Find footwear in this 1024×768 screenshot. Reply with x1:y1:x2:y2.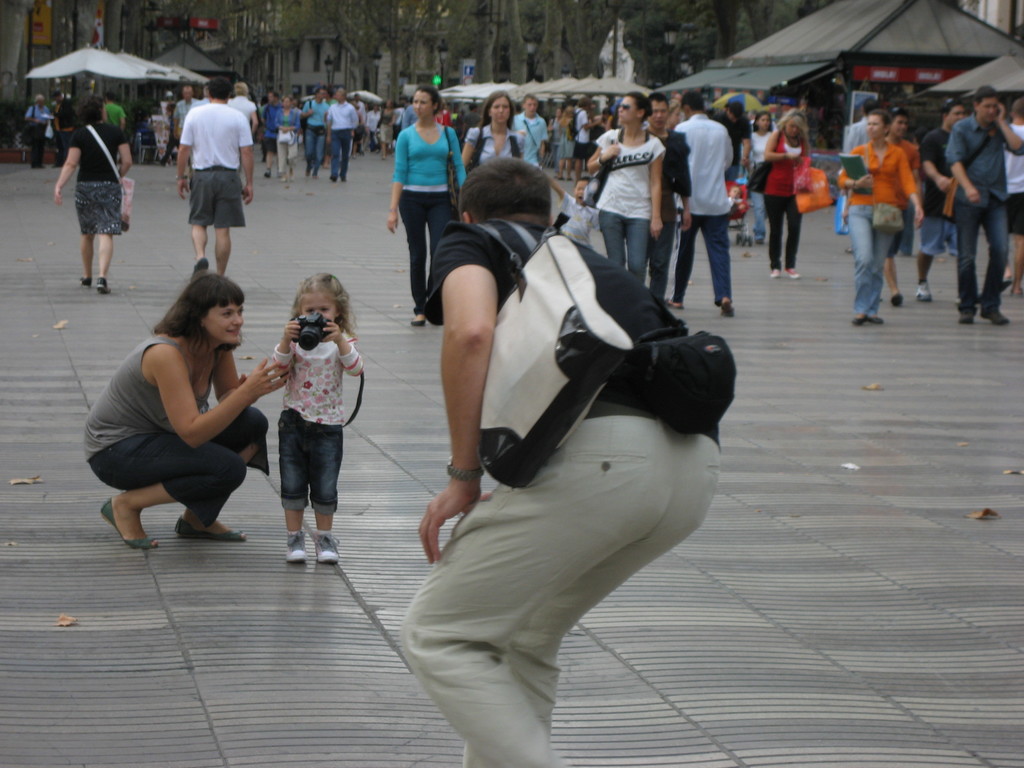
889:292:906:310.
